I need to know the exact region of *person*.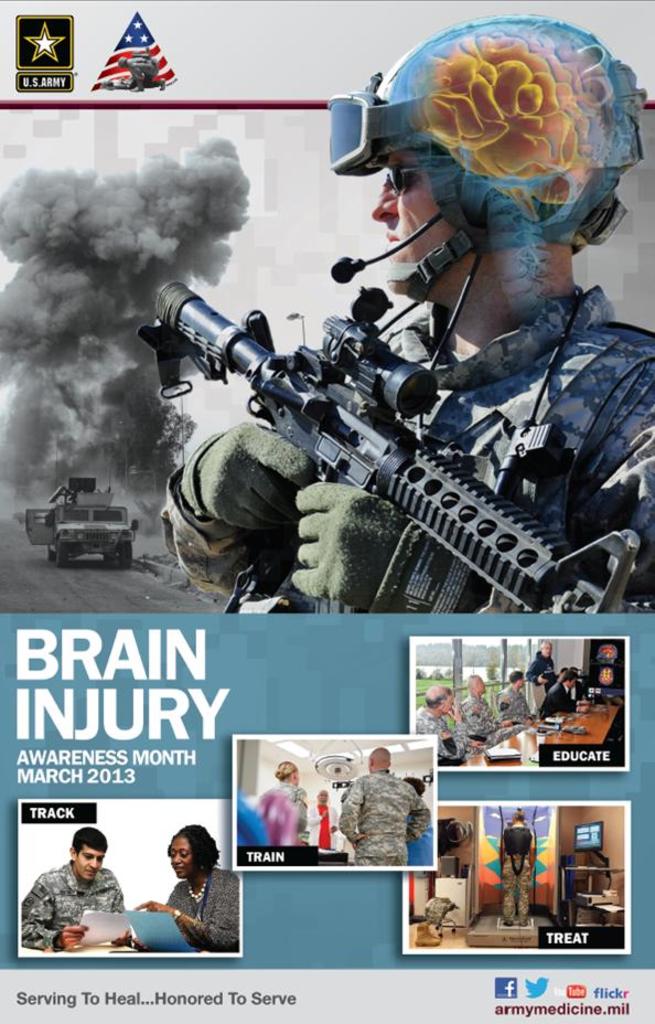
Region: {"x1": 256, "y1": 764, "x2": 311, "y2": 849}.
